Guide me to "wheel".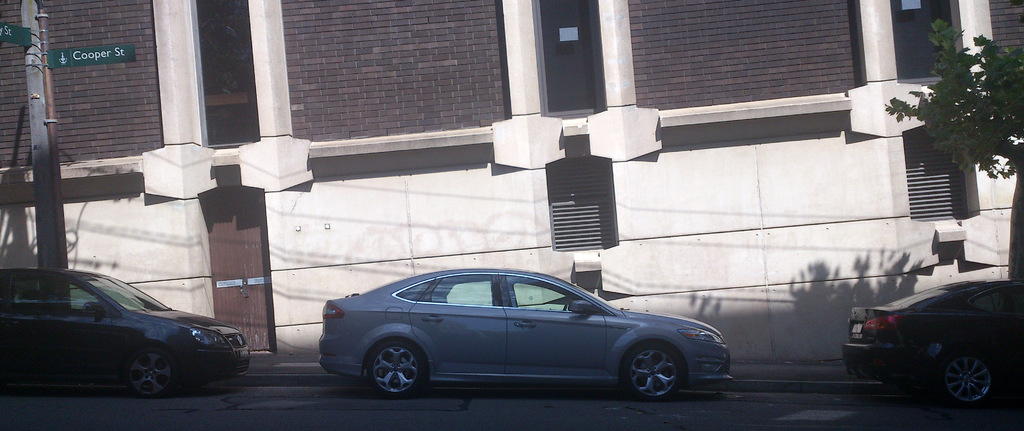
Guidance: (x1=936, y1=350, x2=1003, y2=409).
